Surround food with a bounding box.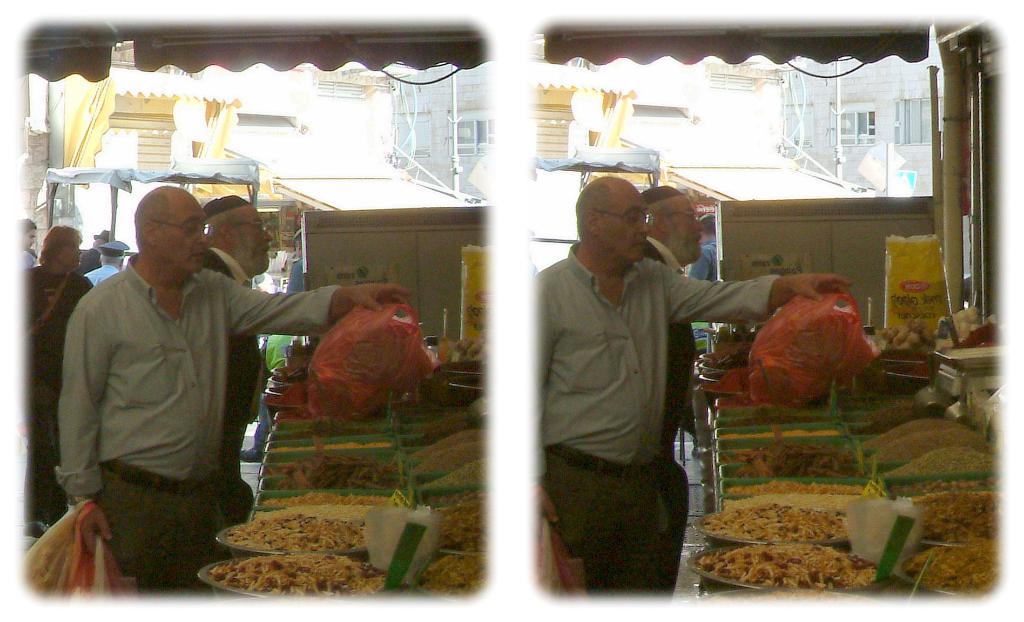
rect(902, 538, 998, 597).
